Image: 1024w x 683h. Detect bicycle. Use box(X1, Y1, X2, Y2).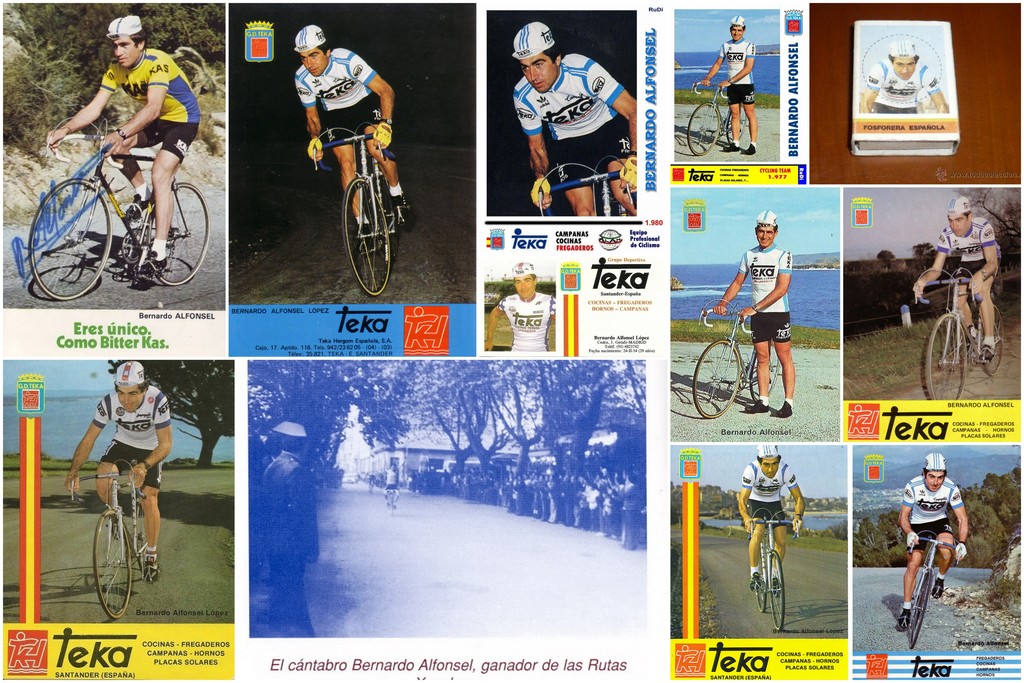
box(913, 268, 1003, 400).
